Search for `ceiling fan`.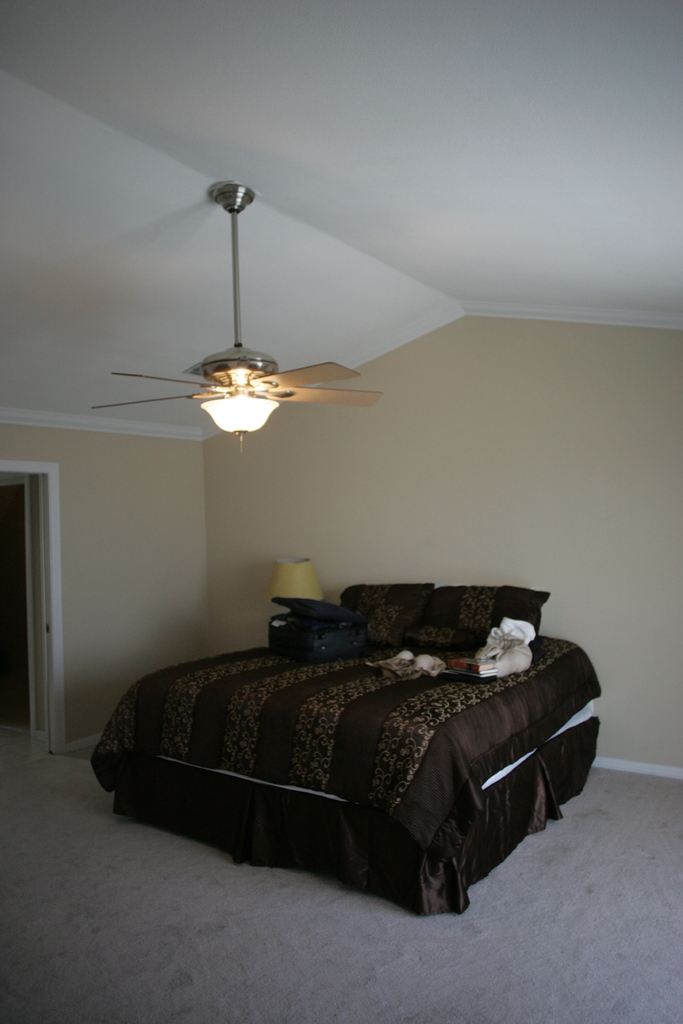
Found at {"x1": 81, "y1": 218, "x2": 402, "y2": 468}.
